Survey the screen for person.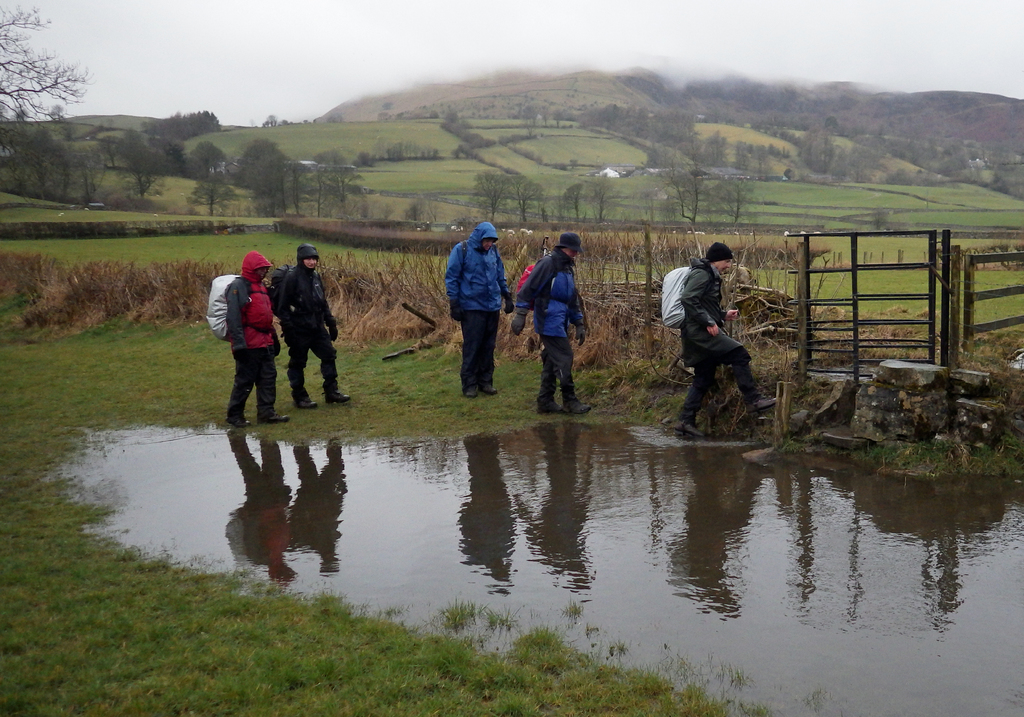
Survey found: left=444, top=225, right=508, bottom=394.
